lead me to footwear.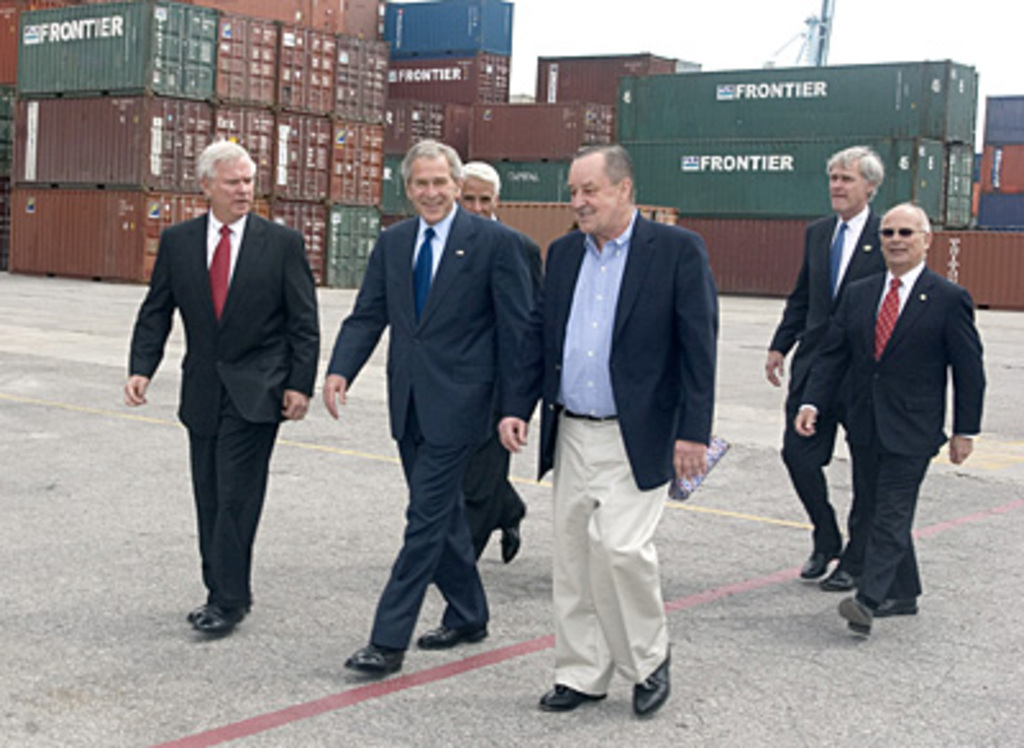
Lead to 819,561,855,589.
